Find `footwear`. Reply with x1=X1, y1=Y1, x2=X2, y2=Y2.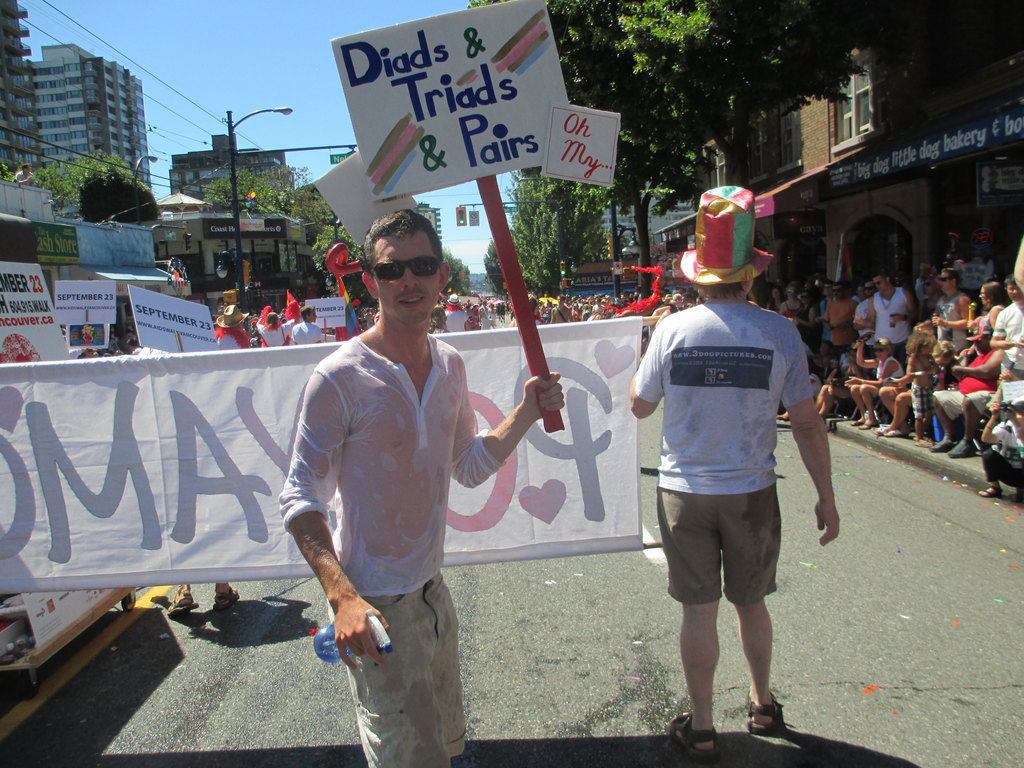
x1=856, y1=418, x2=876, y2=431.
